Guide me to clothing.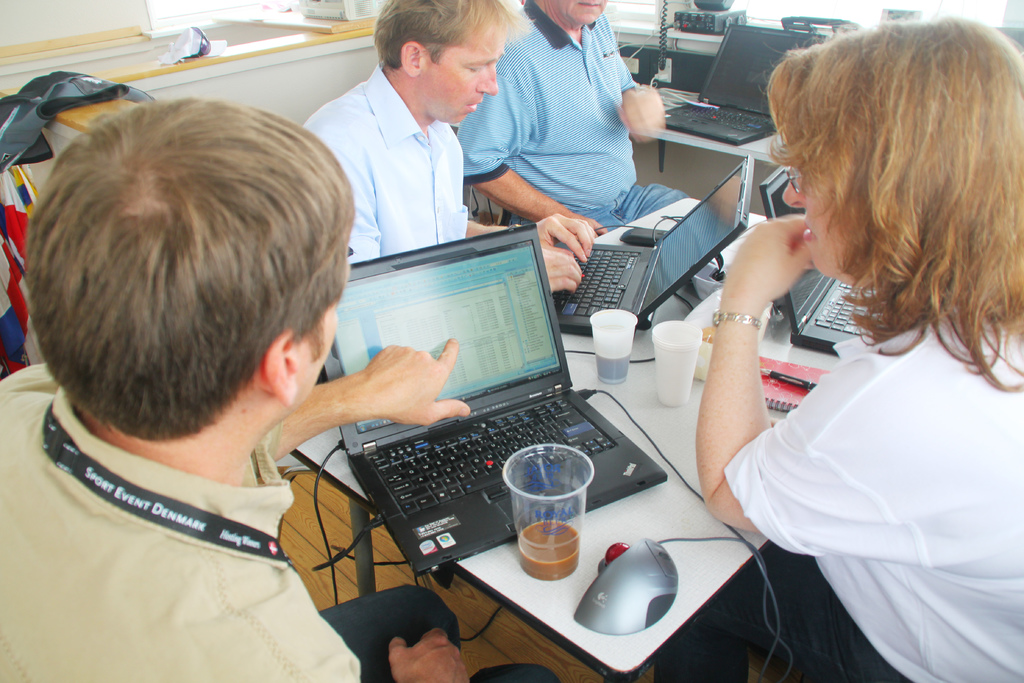
Guidance: 0 363 570 682.
